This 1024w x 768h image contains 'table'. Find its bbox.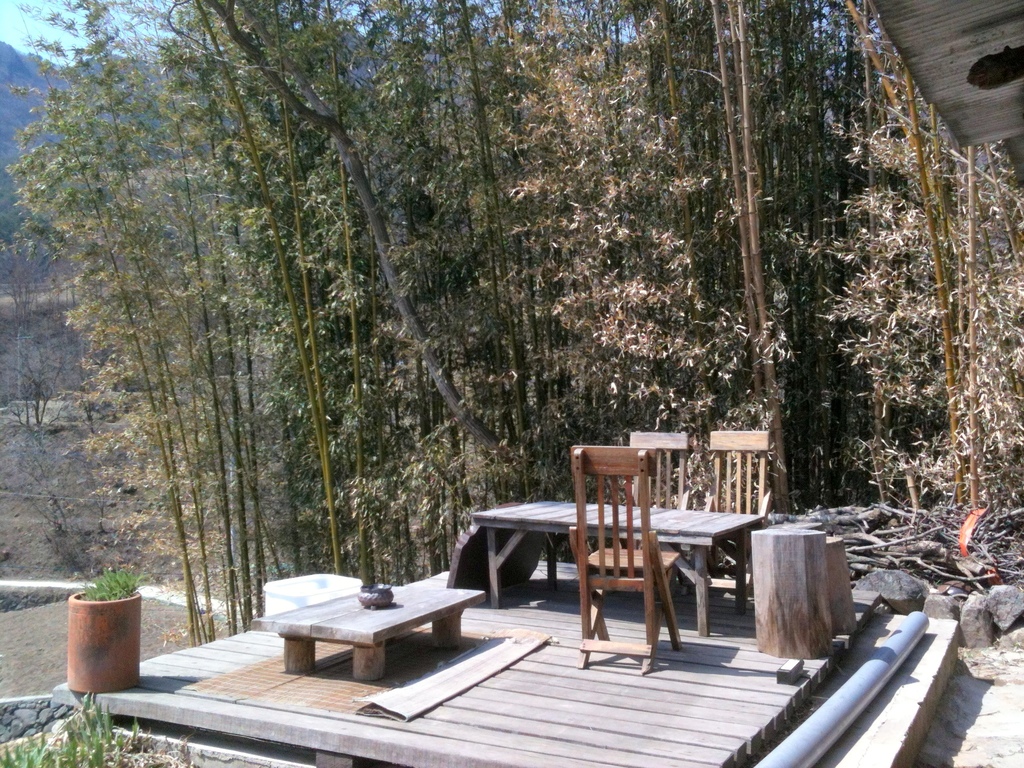
detection(238, 593, 486, 685).
